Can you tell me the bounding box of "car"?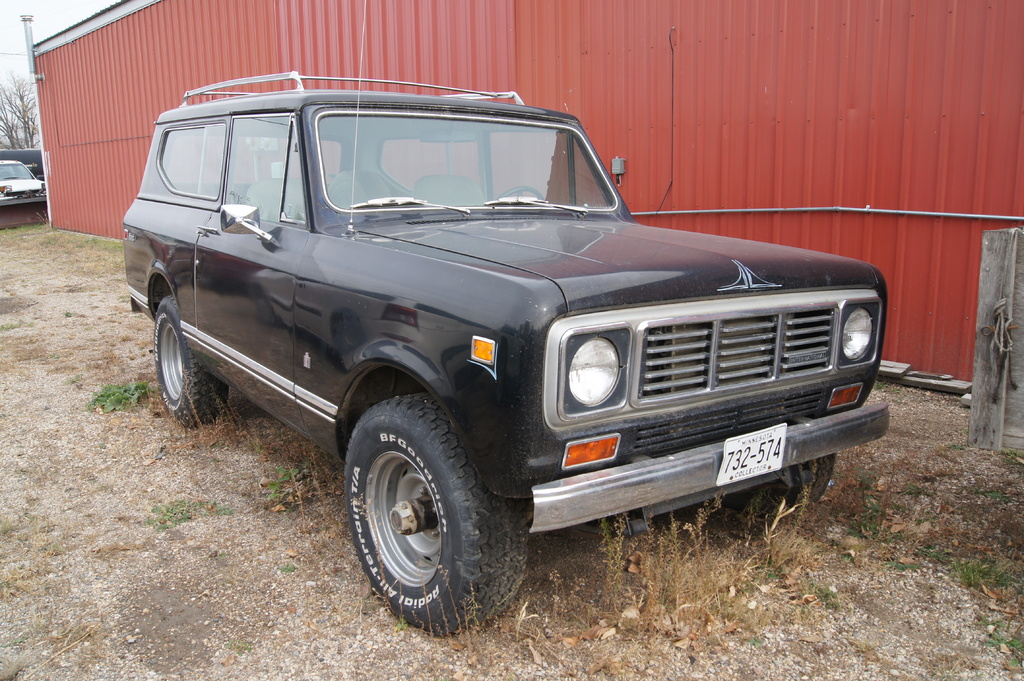
x1=0, y1=156, x2=58, y2=205.
